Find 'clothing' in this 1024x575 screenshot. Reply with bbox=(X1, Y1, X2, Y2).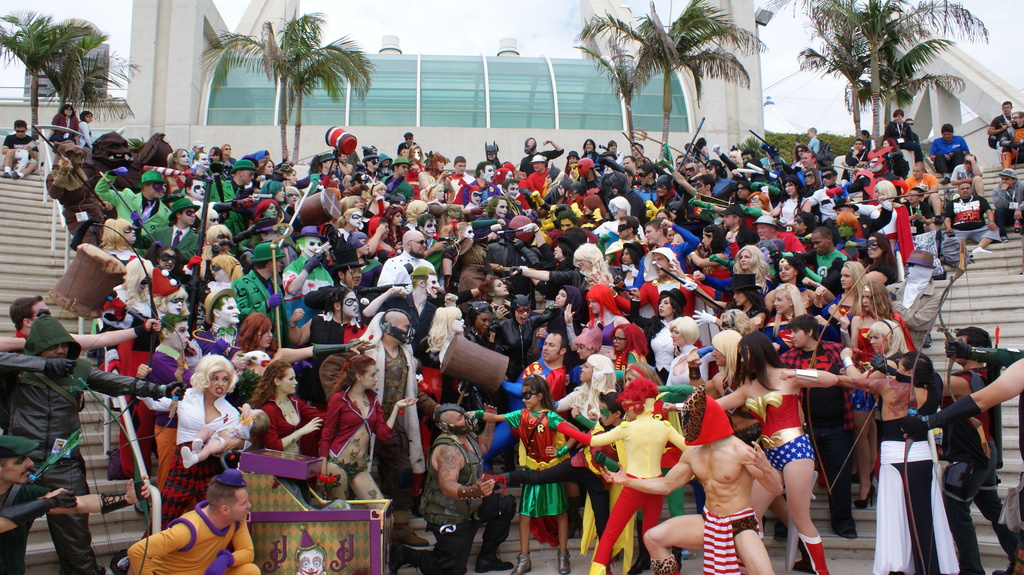
bbox=(746, 393, 819, 465).
